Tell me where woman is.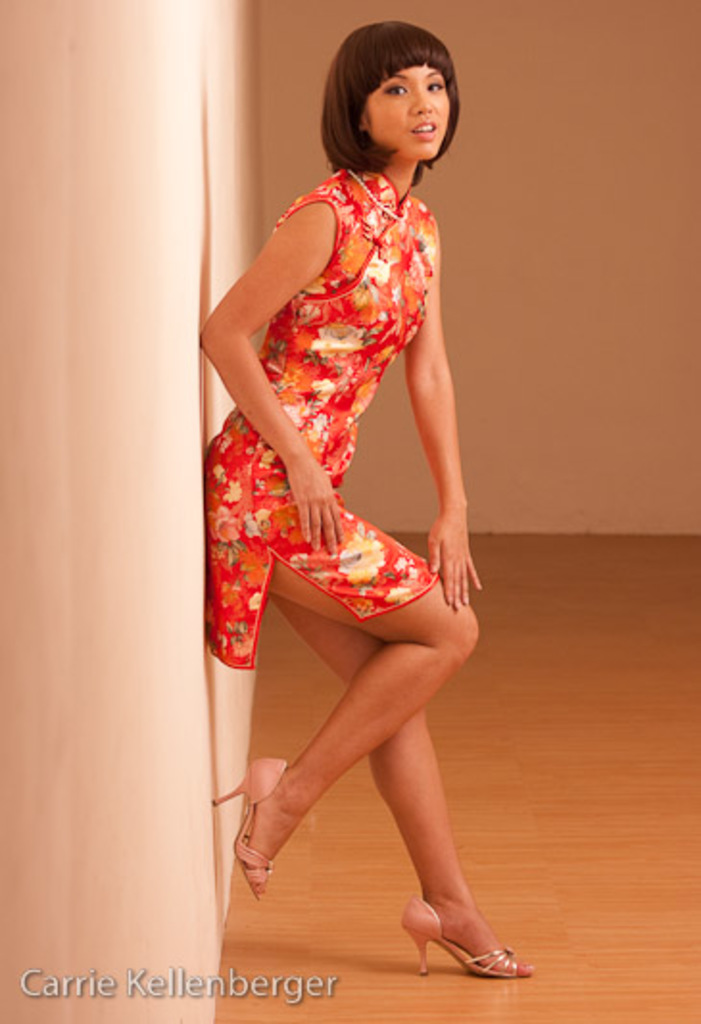
woman is at Rect(192, 13, 540, 986).
